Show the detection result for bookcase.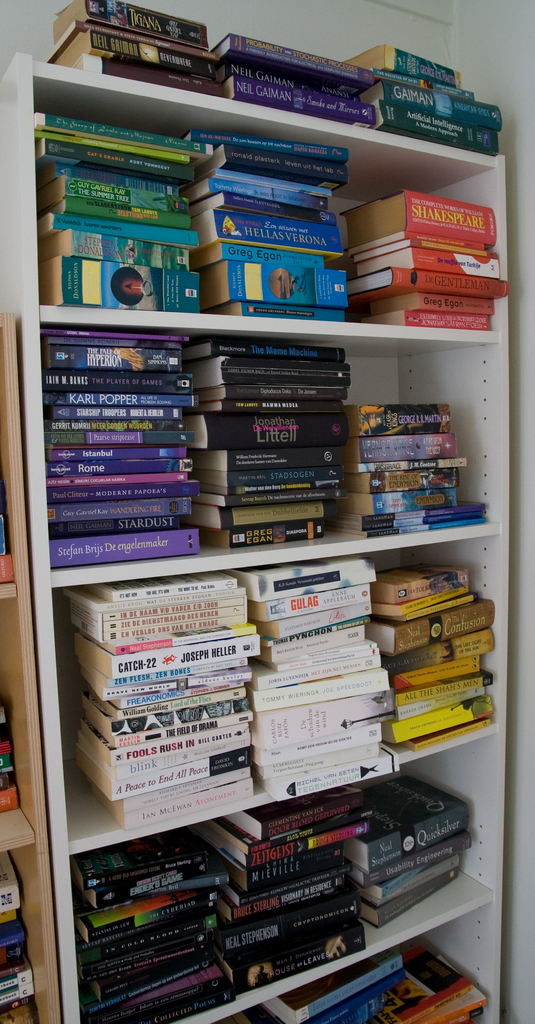
left=23, top=0, right=485, bottom=1023.
